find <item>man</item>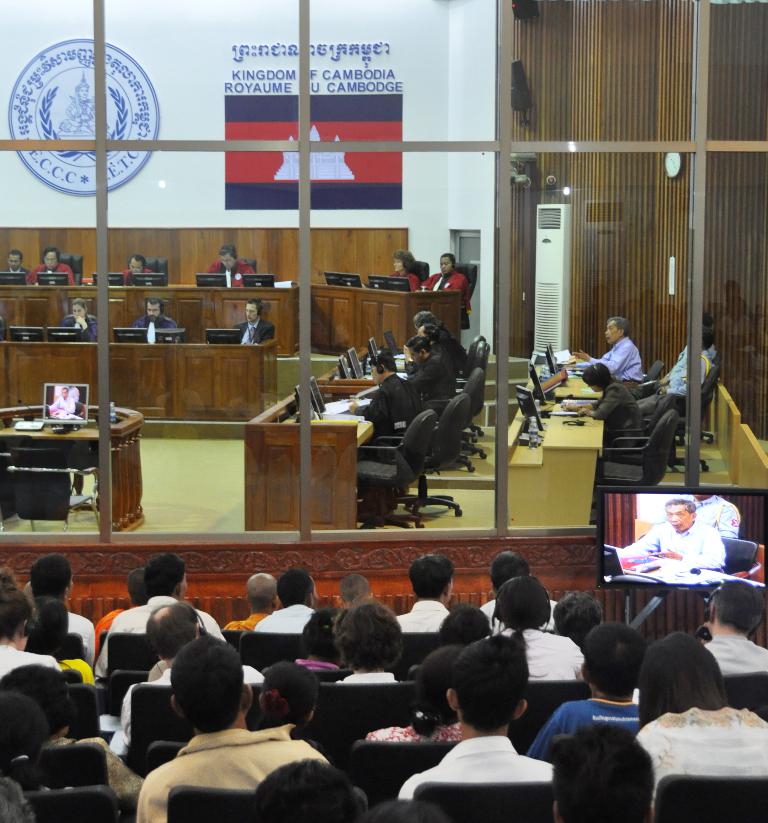
[x1=356, y1=800, x2=461, y2=822]
